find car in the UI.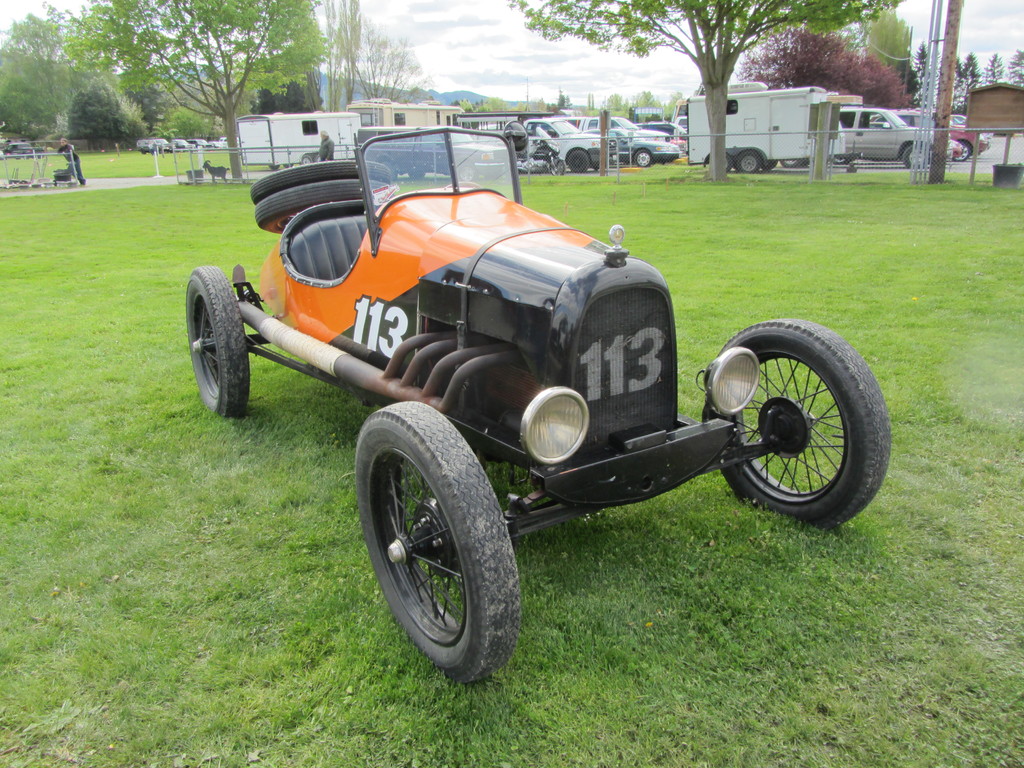
UI element at rect(3, 145, 45, 161).
